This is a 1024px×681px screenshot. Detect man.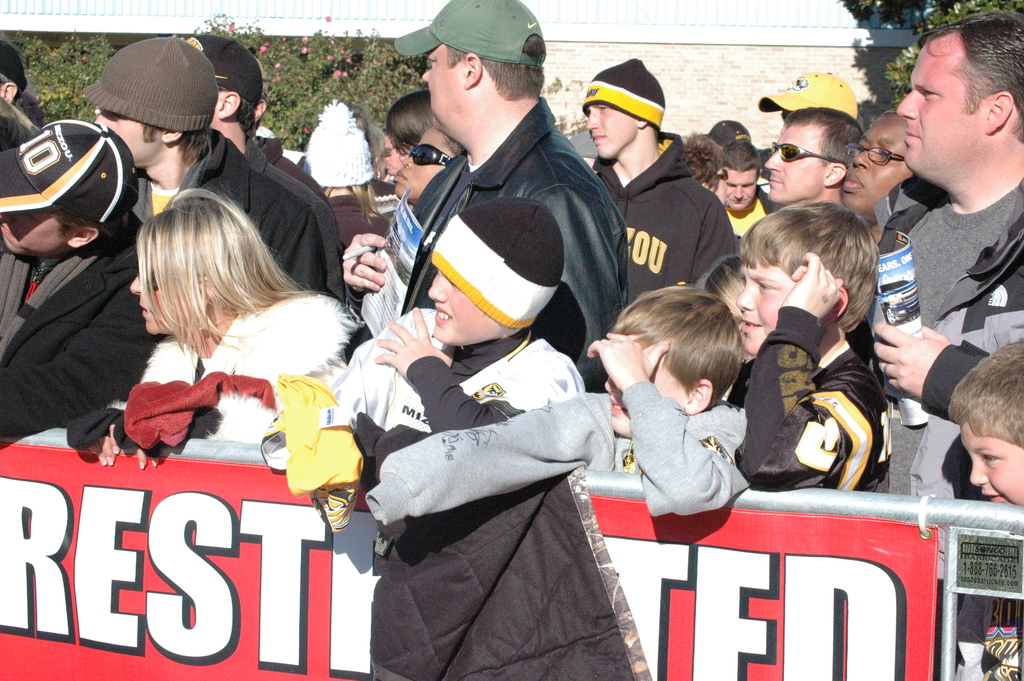
723, 138, 771, 235.
